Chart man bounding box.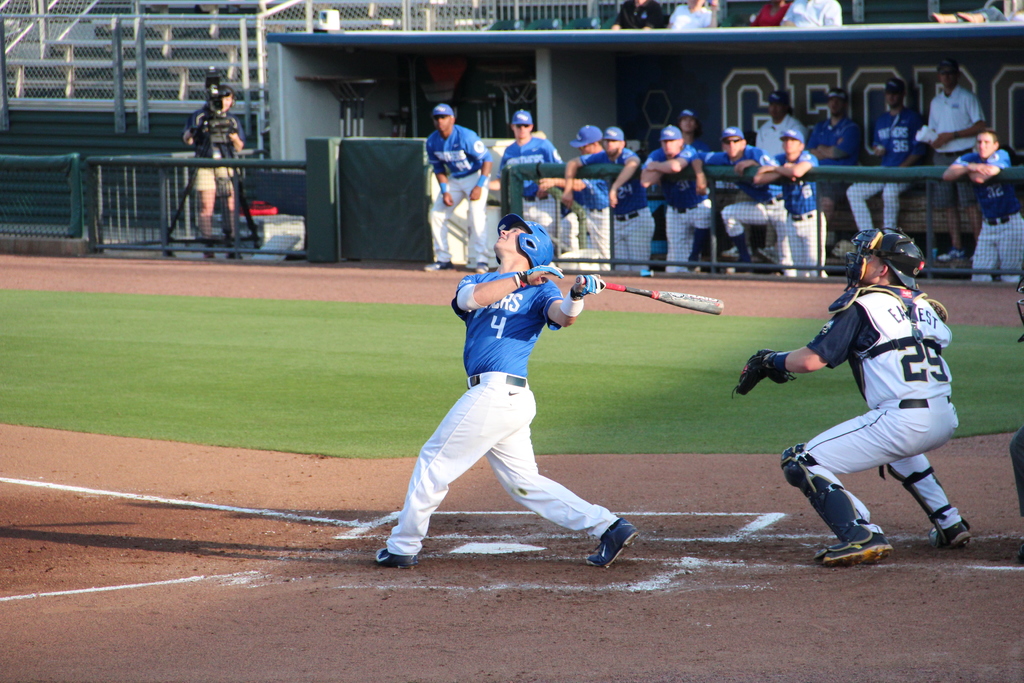
Charted: box(497, 107, 564, 266).
